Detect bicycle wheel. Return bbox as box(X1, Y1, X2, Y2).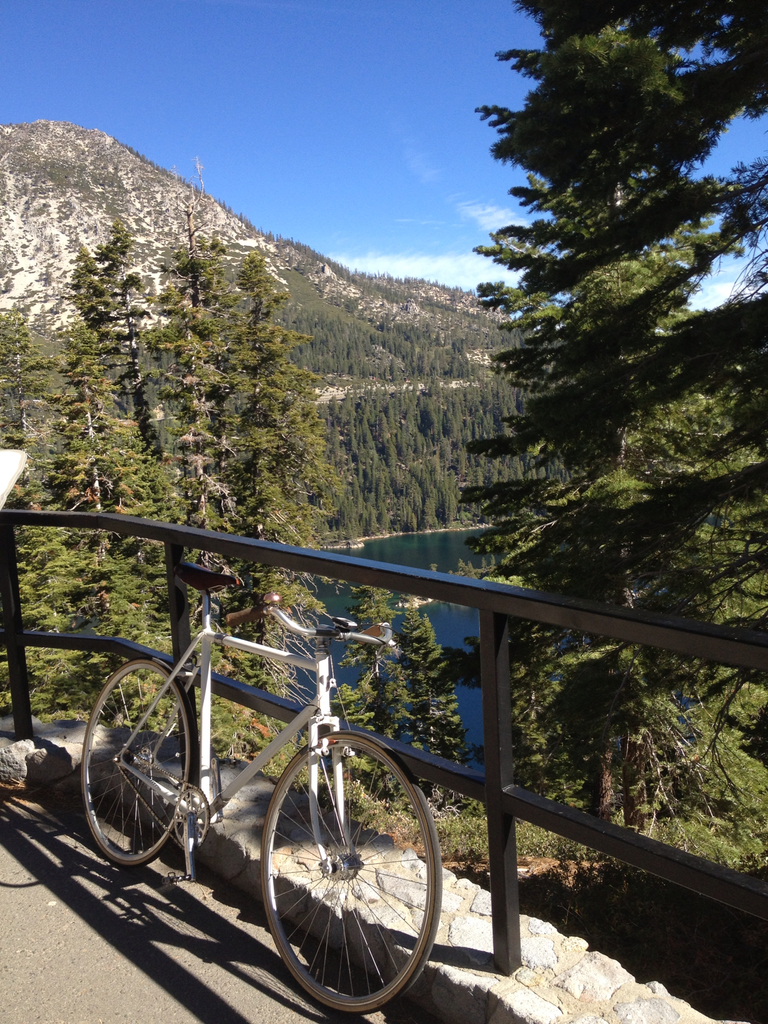
box(79, 655, 200, 867).
